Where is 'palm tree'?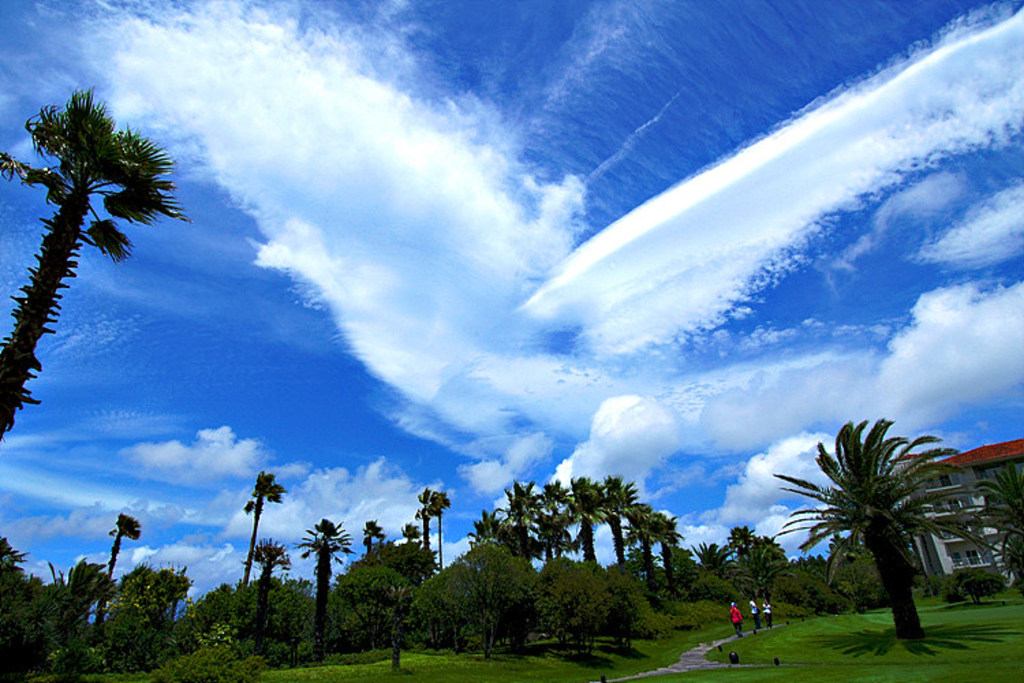
{"left": 34, "top": 566, "right": 96, "bottom": 682}.
